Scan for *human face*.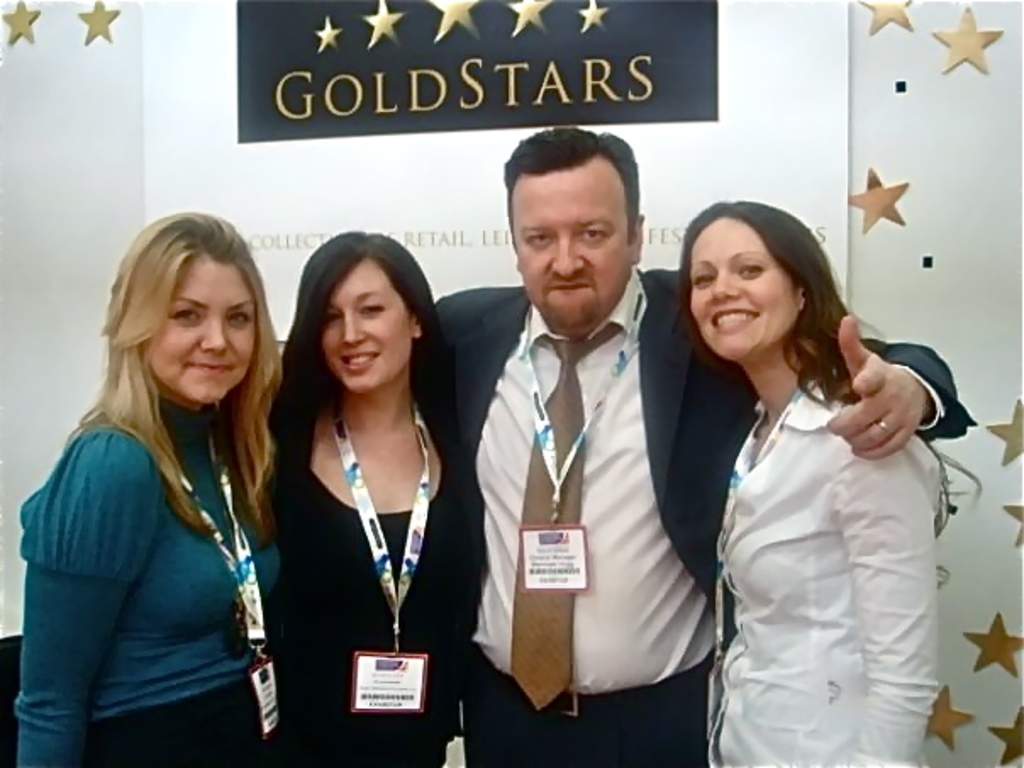
Scan result: l=690, t=212, r=809, b=368.
